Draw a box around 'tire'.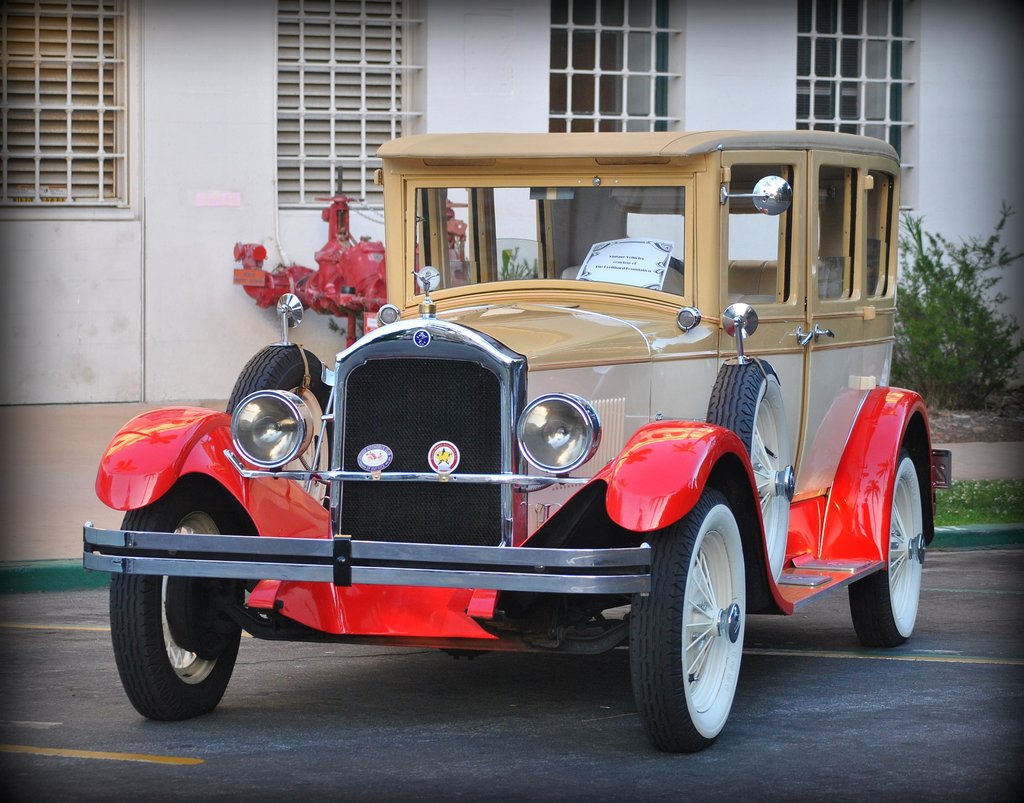
{"x1": 705, "y1": 352, "x2": 800, "y2": 584}.
